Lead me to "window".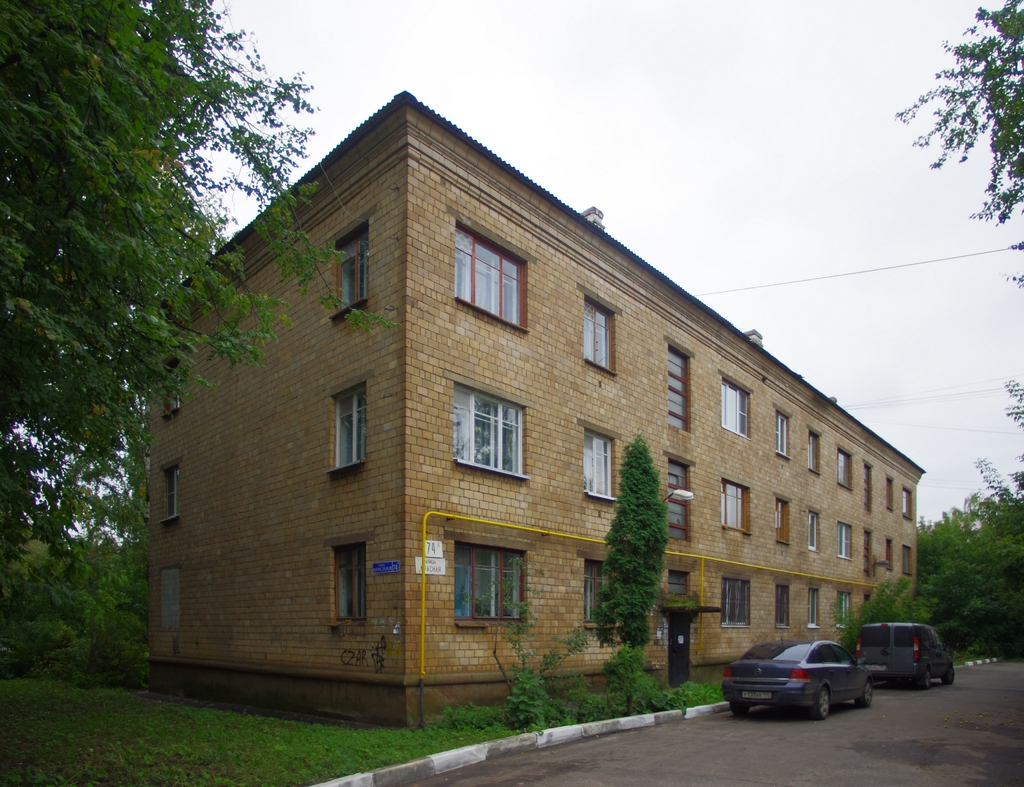
Lead to crop(324, 533, 370, 625).
